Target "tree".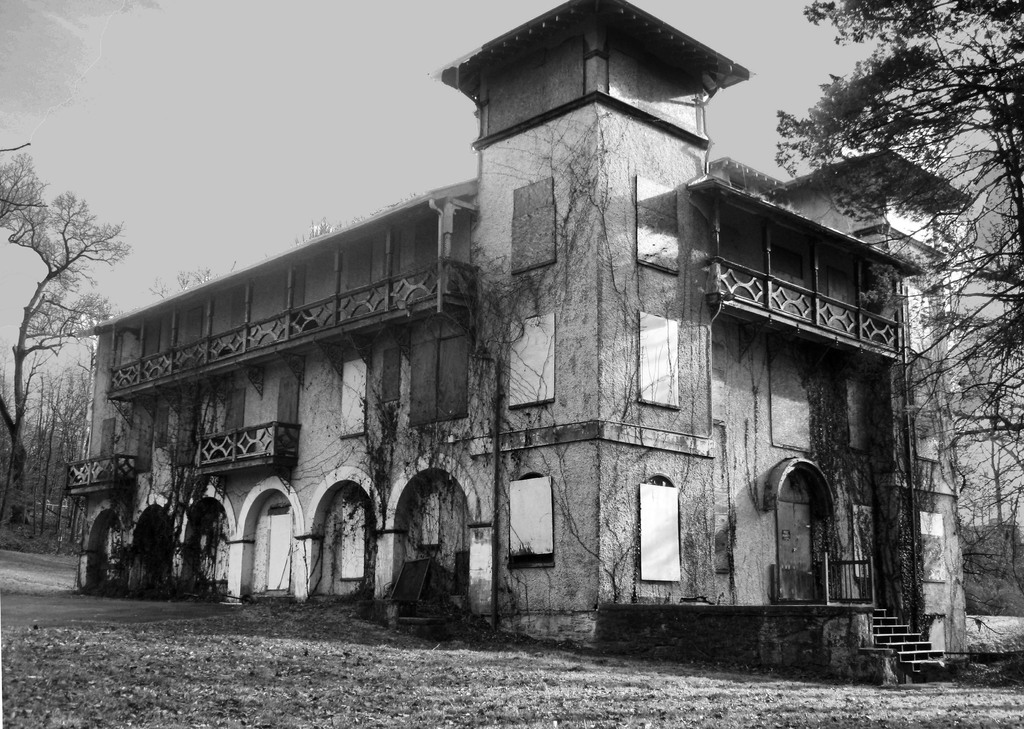
Target region: region(777, 0, 1023, 603).
